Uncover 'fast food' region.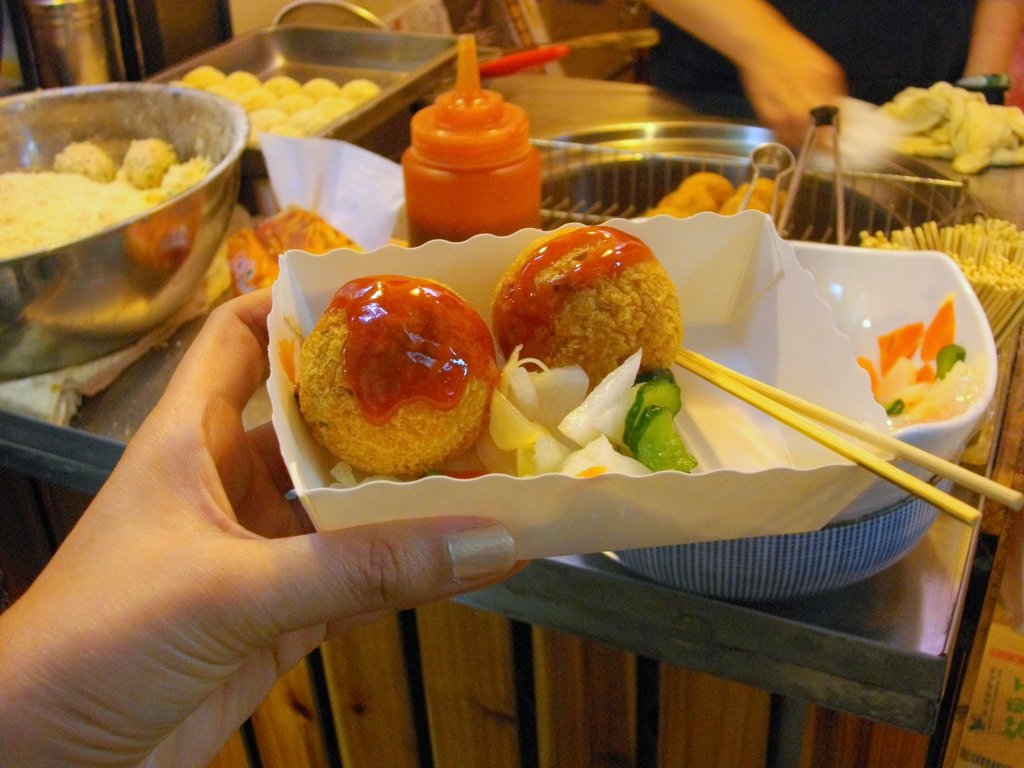
Uncovered: (x1=650, y1=180, x2=737, y2=214).
